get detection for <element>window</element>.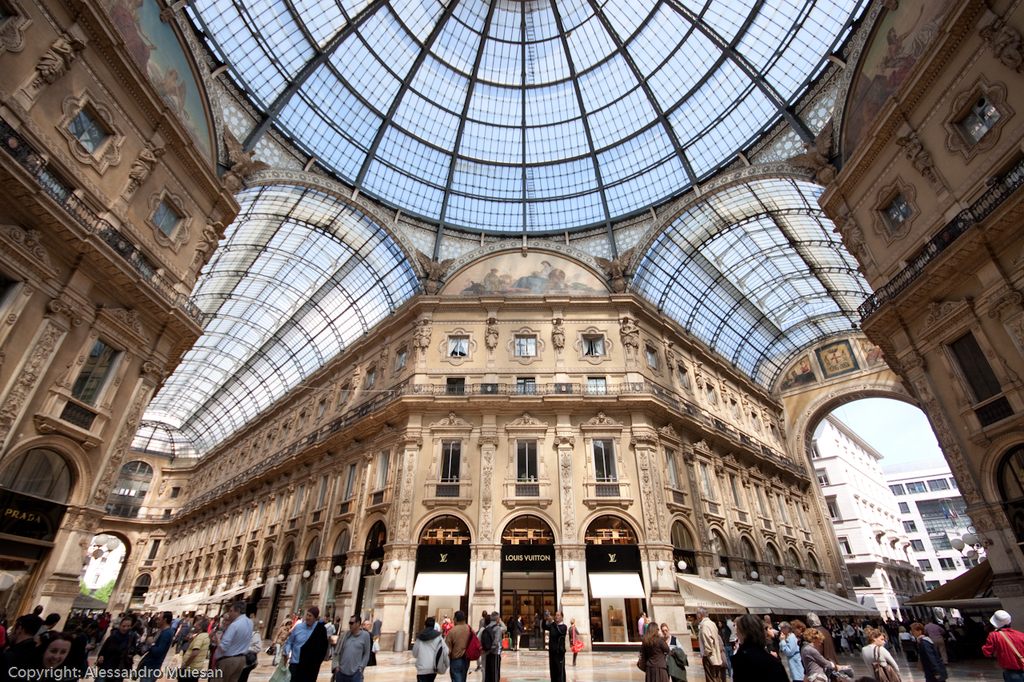
Detection: rect(446, 338, 470, 357).
